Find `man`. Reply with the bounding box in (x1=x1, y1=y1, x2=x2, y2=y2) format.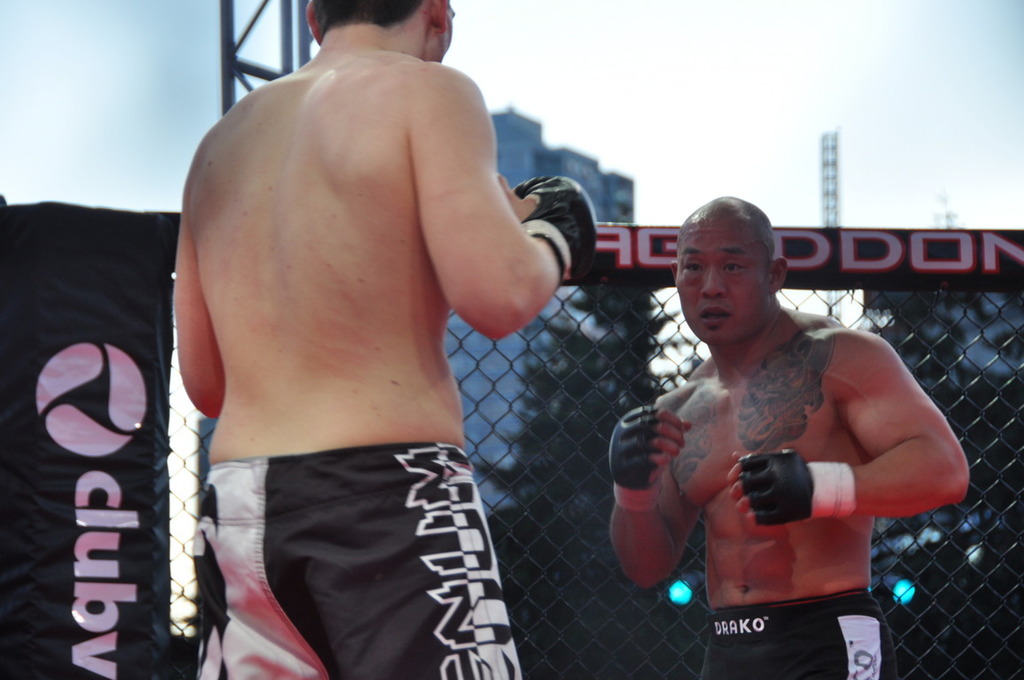
(x1=607, y1=197, x2=970, y2=679).
